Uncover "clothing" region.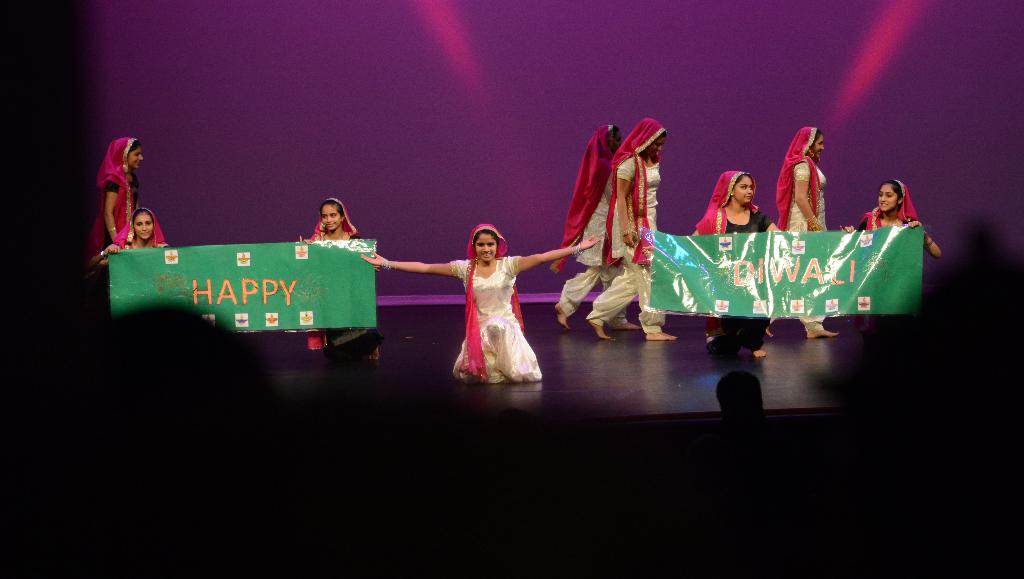
Uncovered: BBox(692, 166, 767, 348).
